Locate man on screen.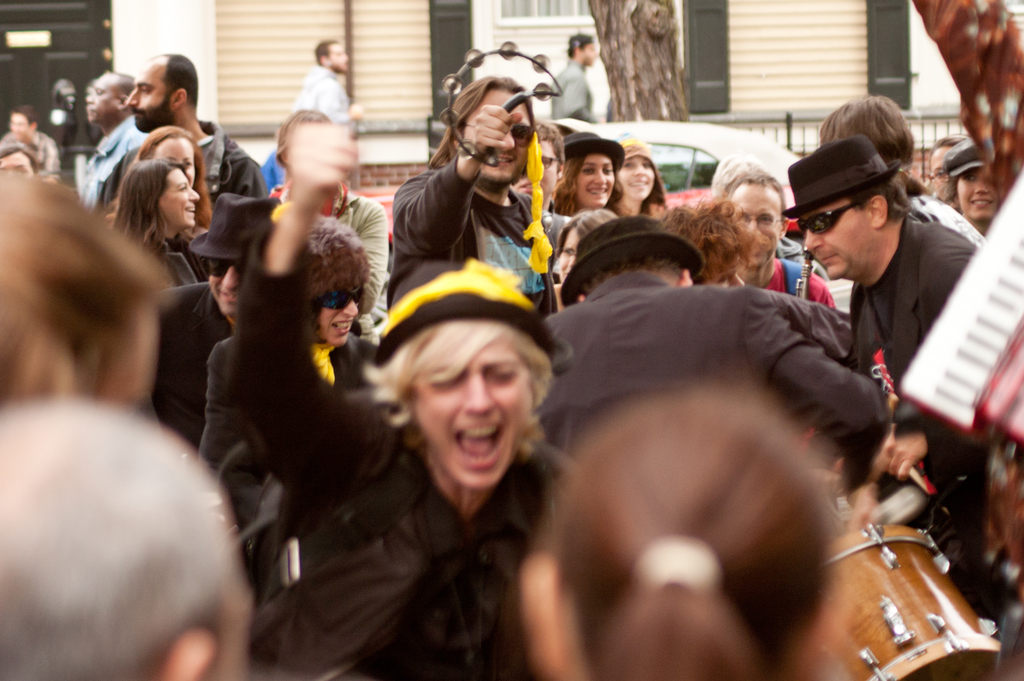
On screen at 87,67,152,208.
